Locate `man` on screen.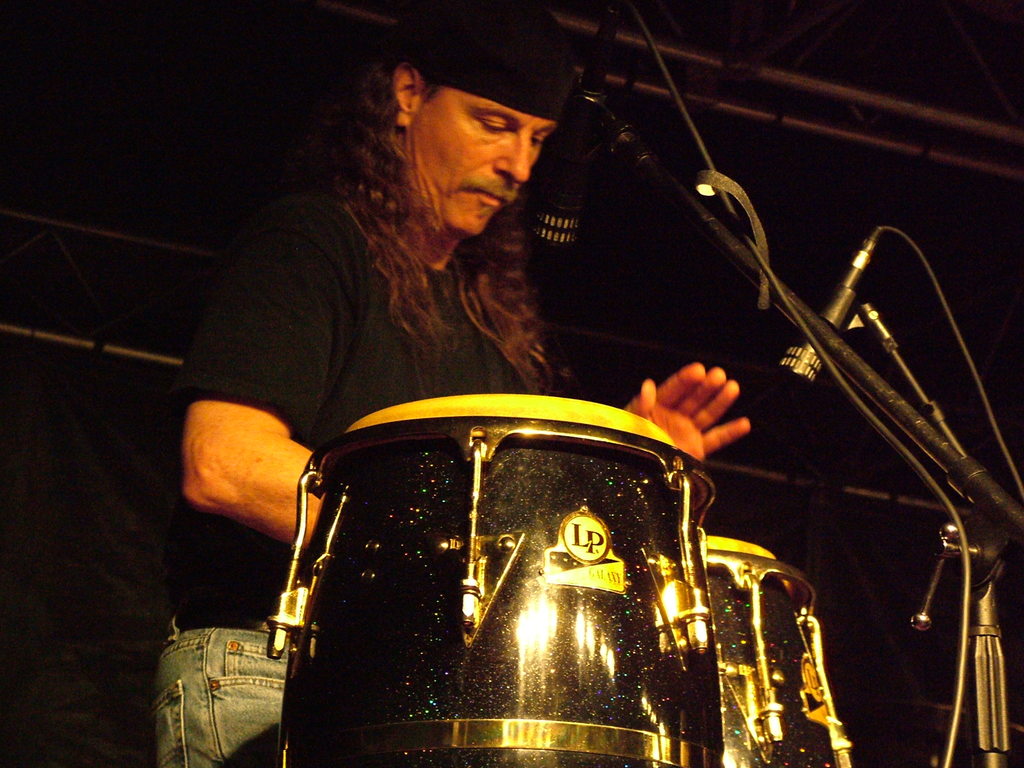
On screen at rect(170, 91, 824, 671).
